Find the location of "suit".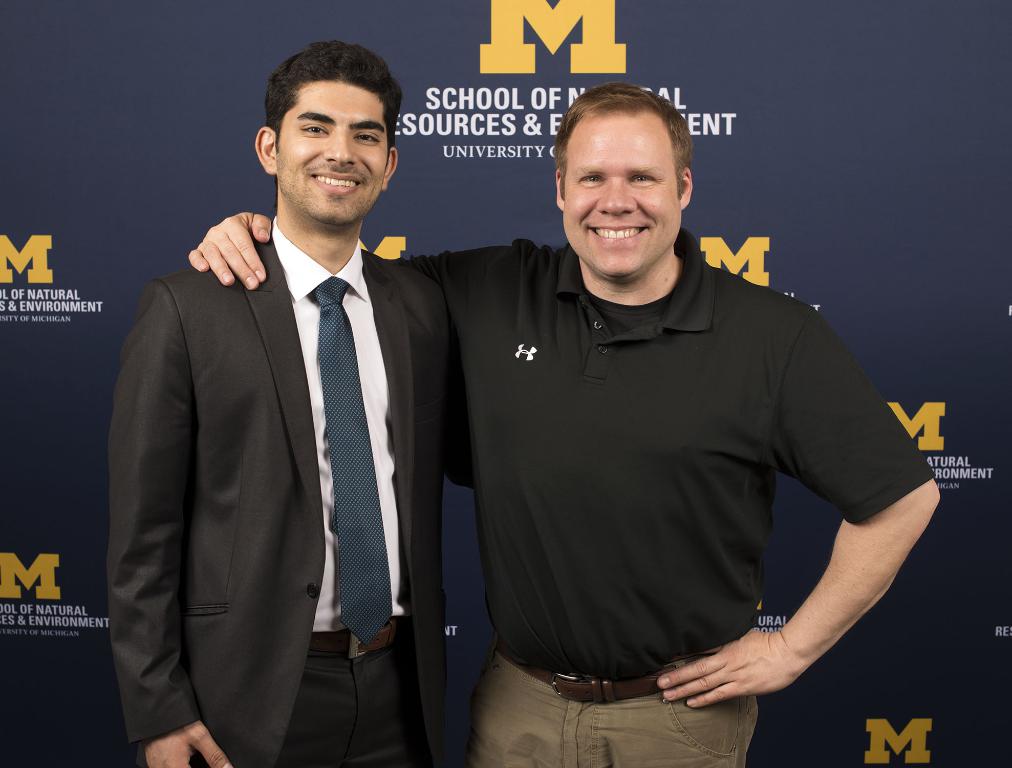
Location: box=[165, 135, 493, 766].
